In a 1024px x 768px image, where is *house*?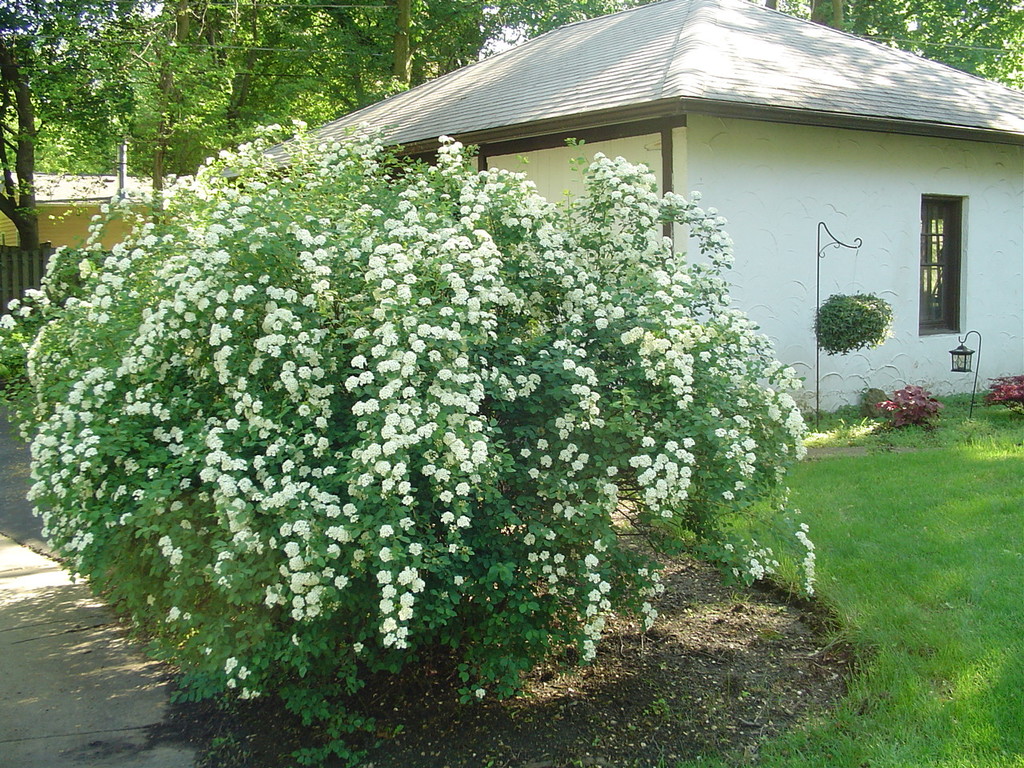
box=[30, 25, 994, 642].
